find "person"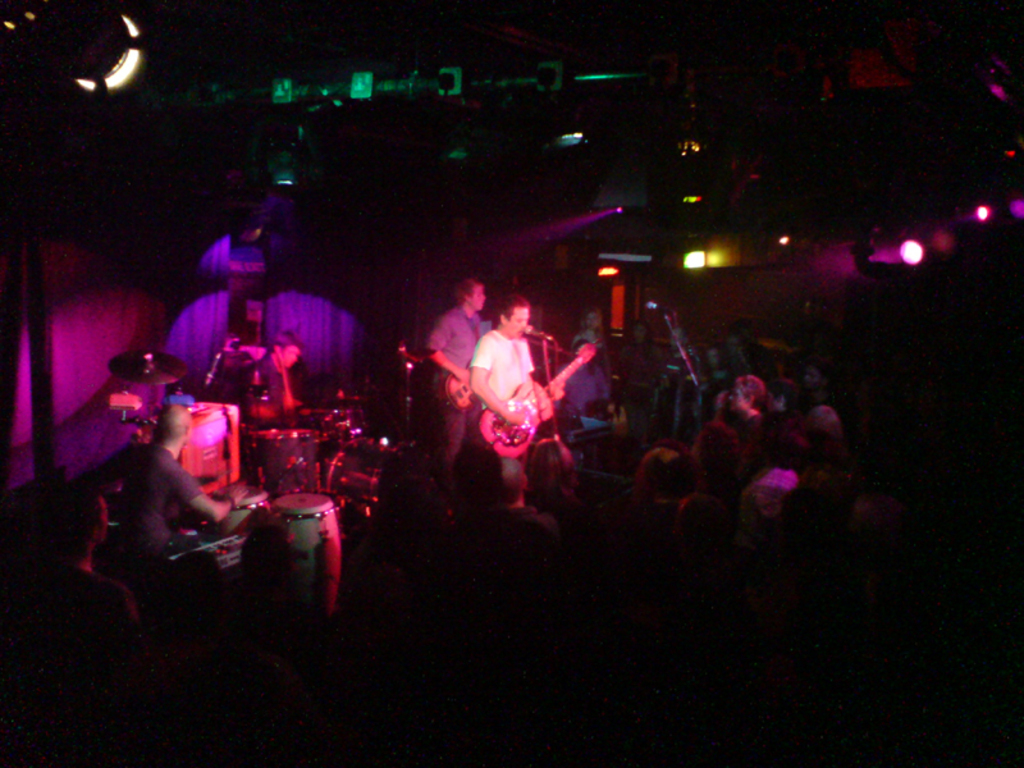
pyautogui.locateOnScreen(86, 401, 237, 620)
